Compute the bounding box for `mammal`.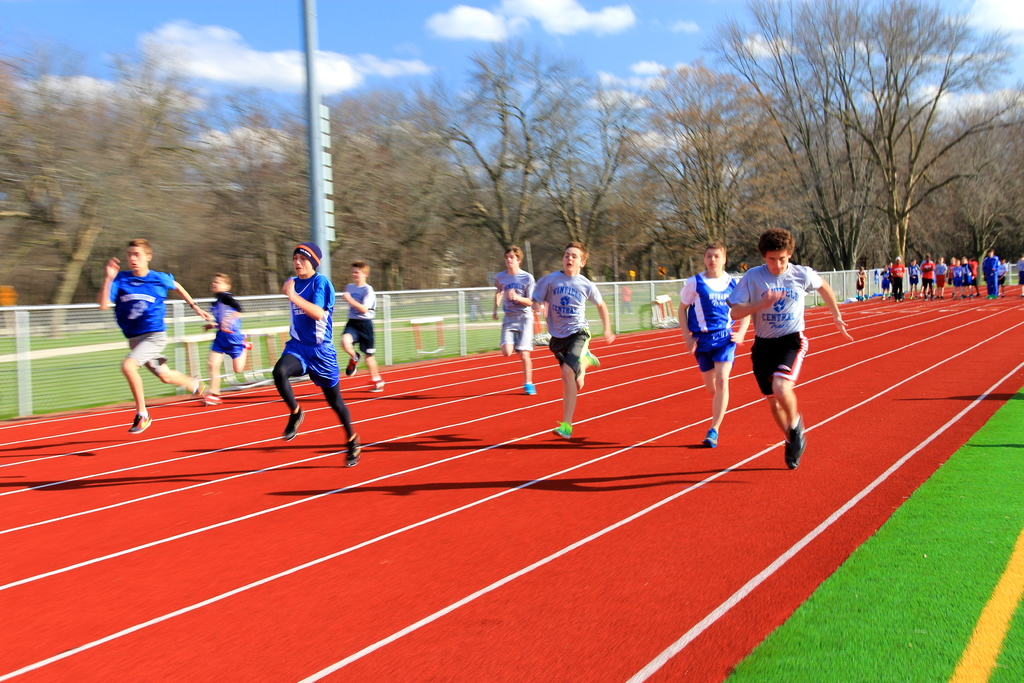
730 222 852 467.
